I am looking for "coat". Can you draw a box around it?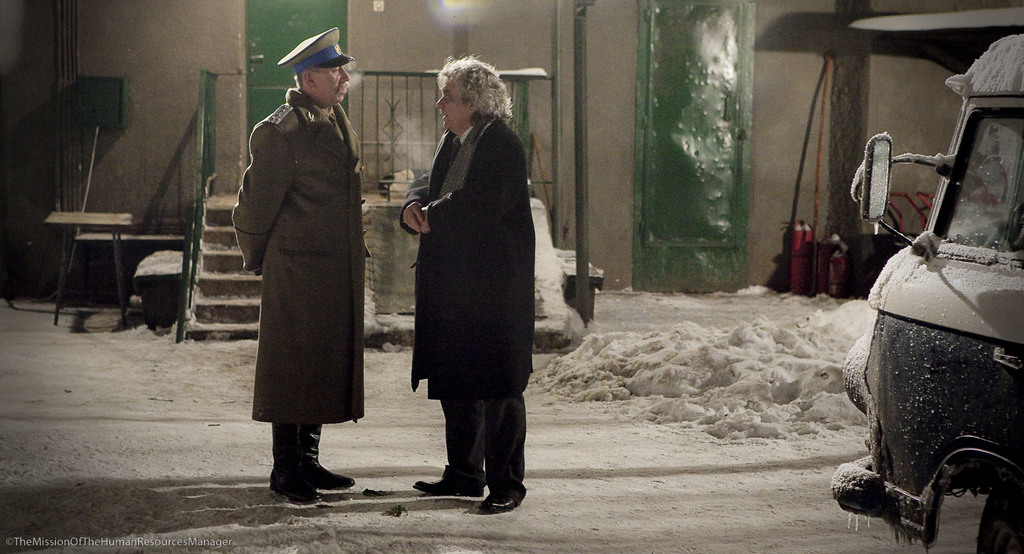
Sure, the bounding box is <box>227,62,365,455</box>.
